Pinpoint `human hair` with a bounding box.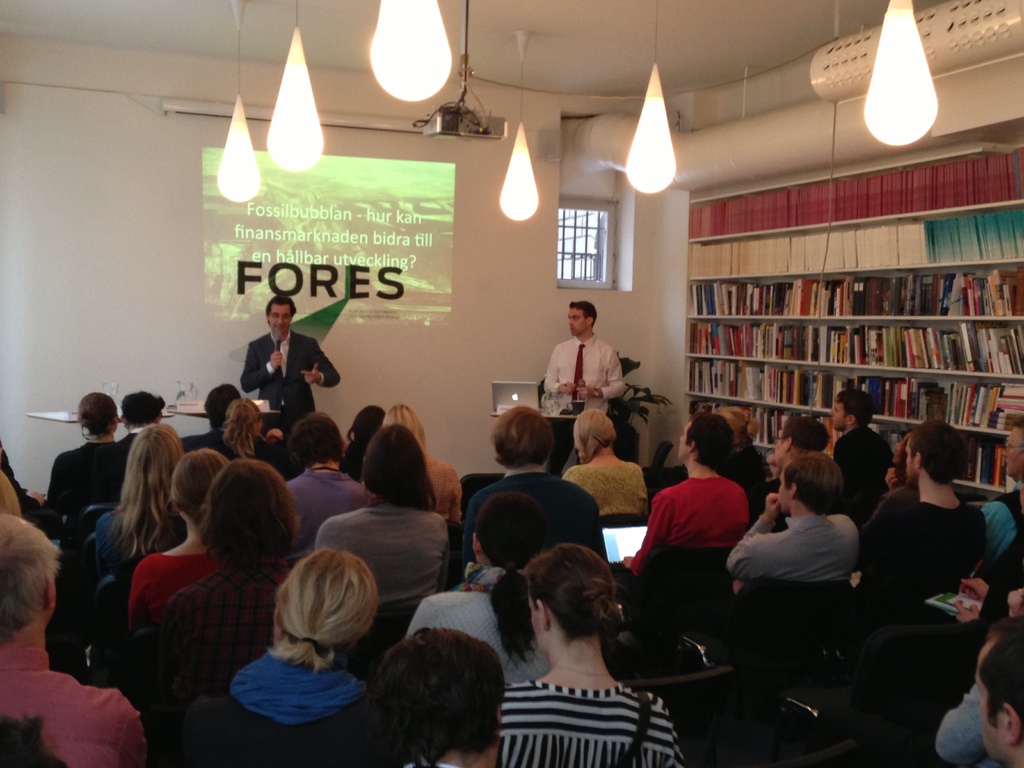
349, 405, 387, 476.
